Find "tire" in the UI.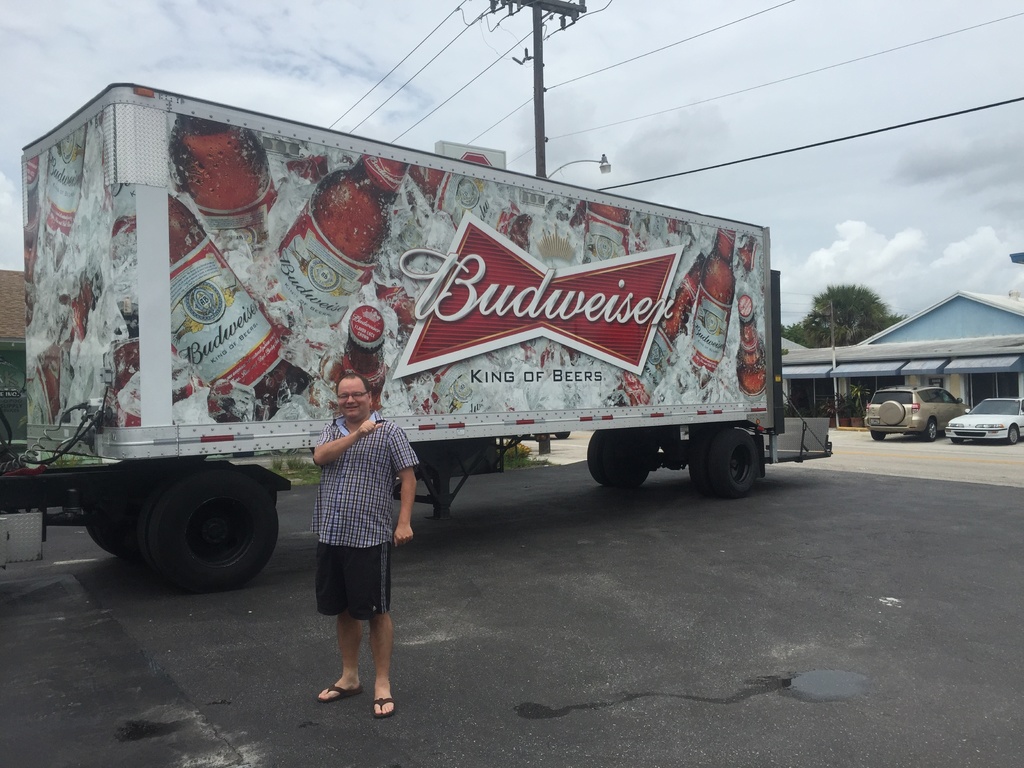
UI element at Rect(81, 458, 159, 561).
